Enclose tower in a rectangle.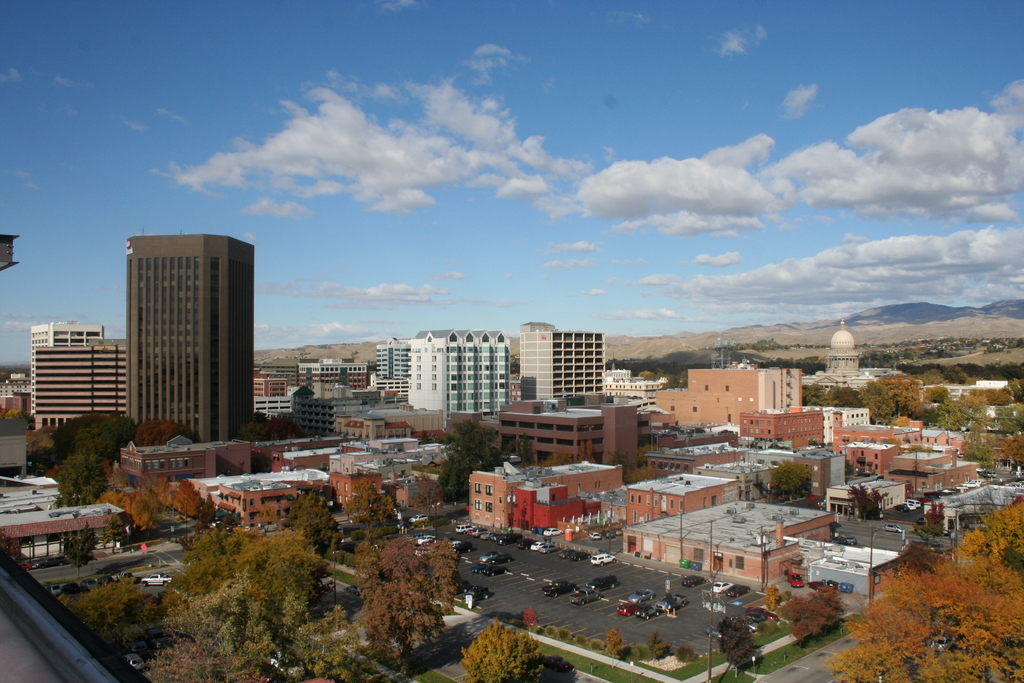
BBox(366, 338, 404, 395).
